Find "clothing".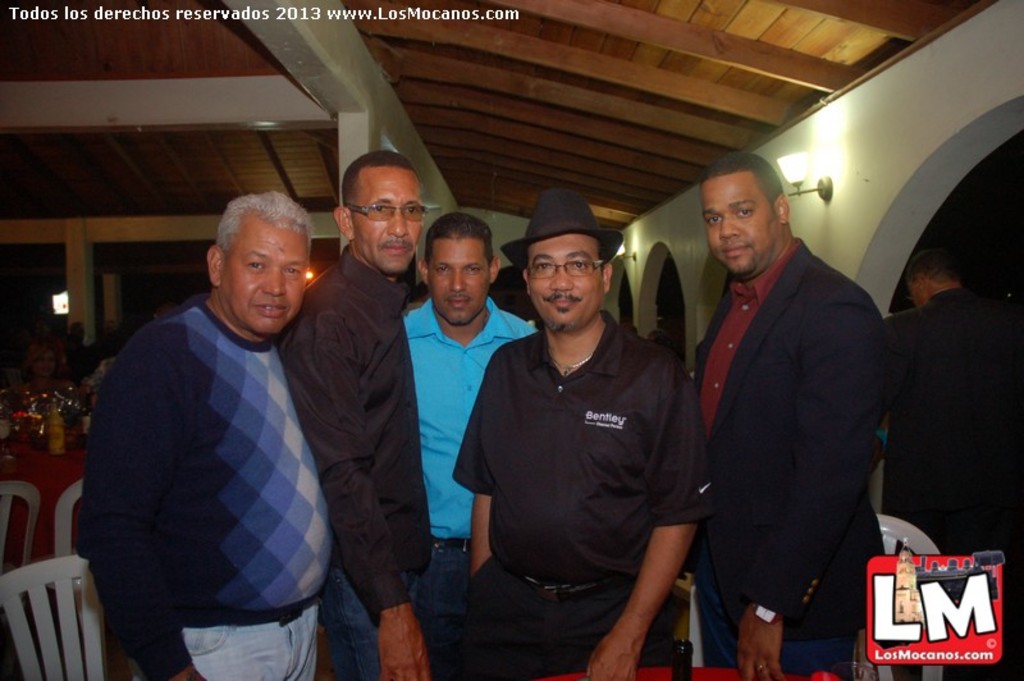
876/282/1023/680.
